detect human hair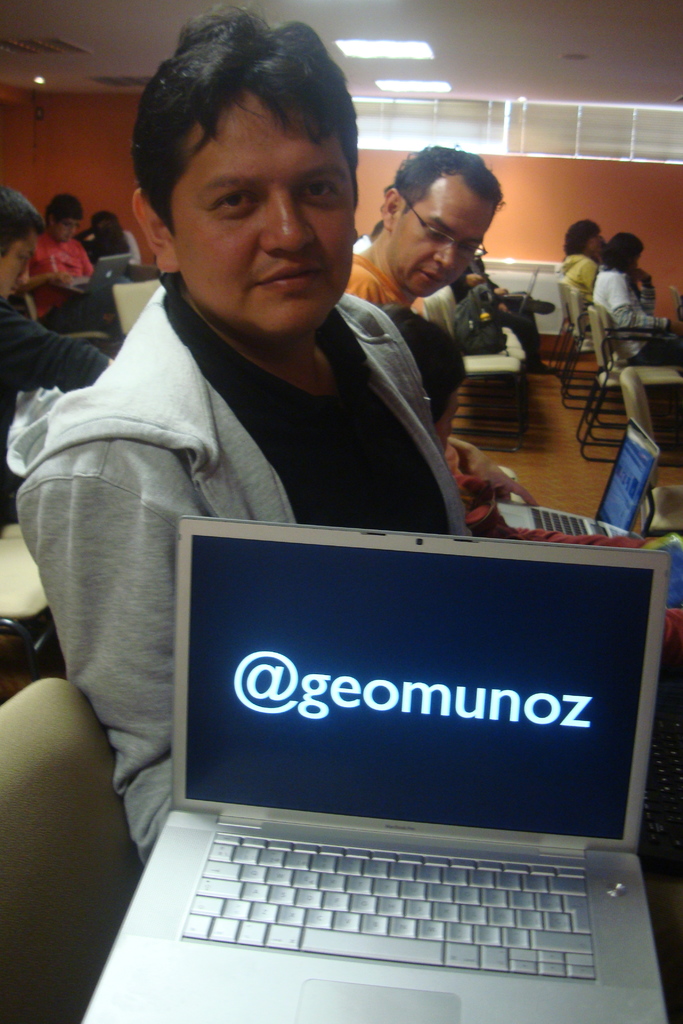
(x1=133, y1=8, x2=368, y2=367)
